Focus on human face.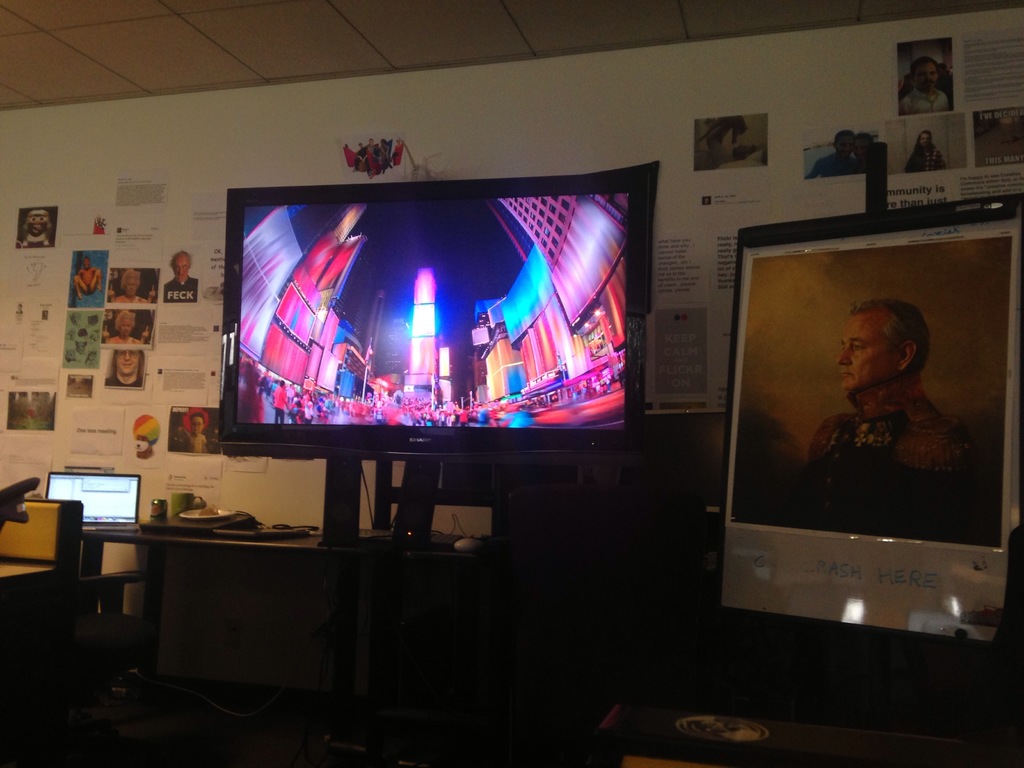
Focused at x1=115 y1=349 x2=140 y2=378.
